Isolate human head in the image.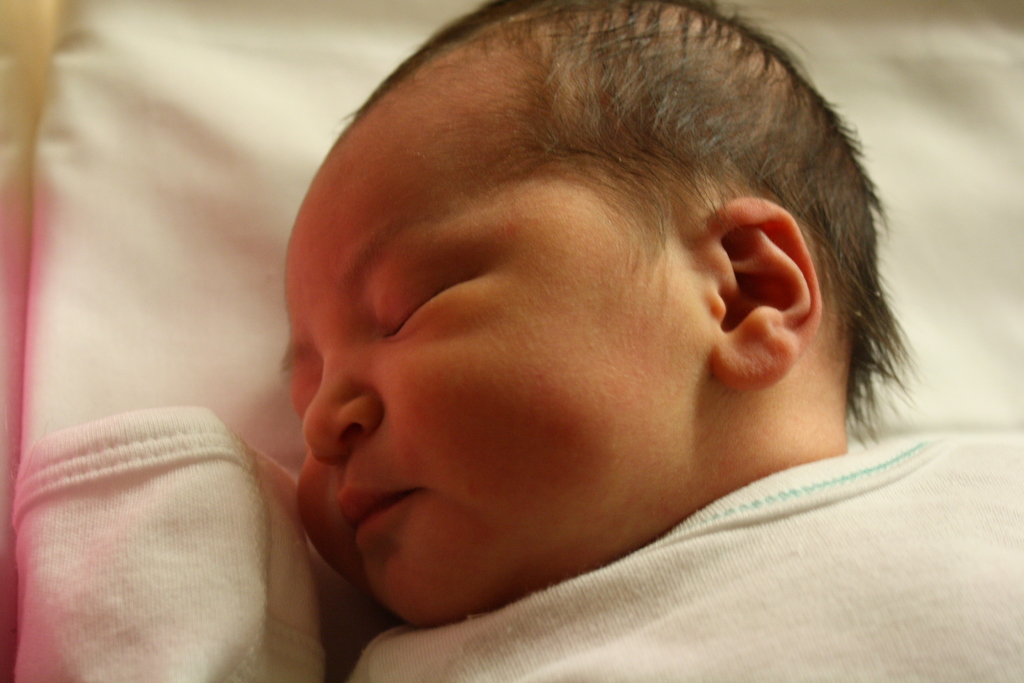
Isolated region: 291:14:902:566.
